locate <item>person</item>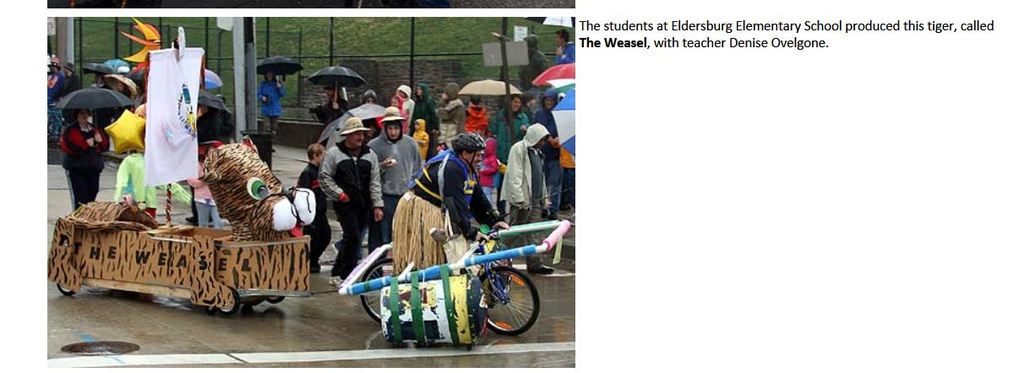
BBox(294, 144, 331, 271)
